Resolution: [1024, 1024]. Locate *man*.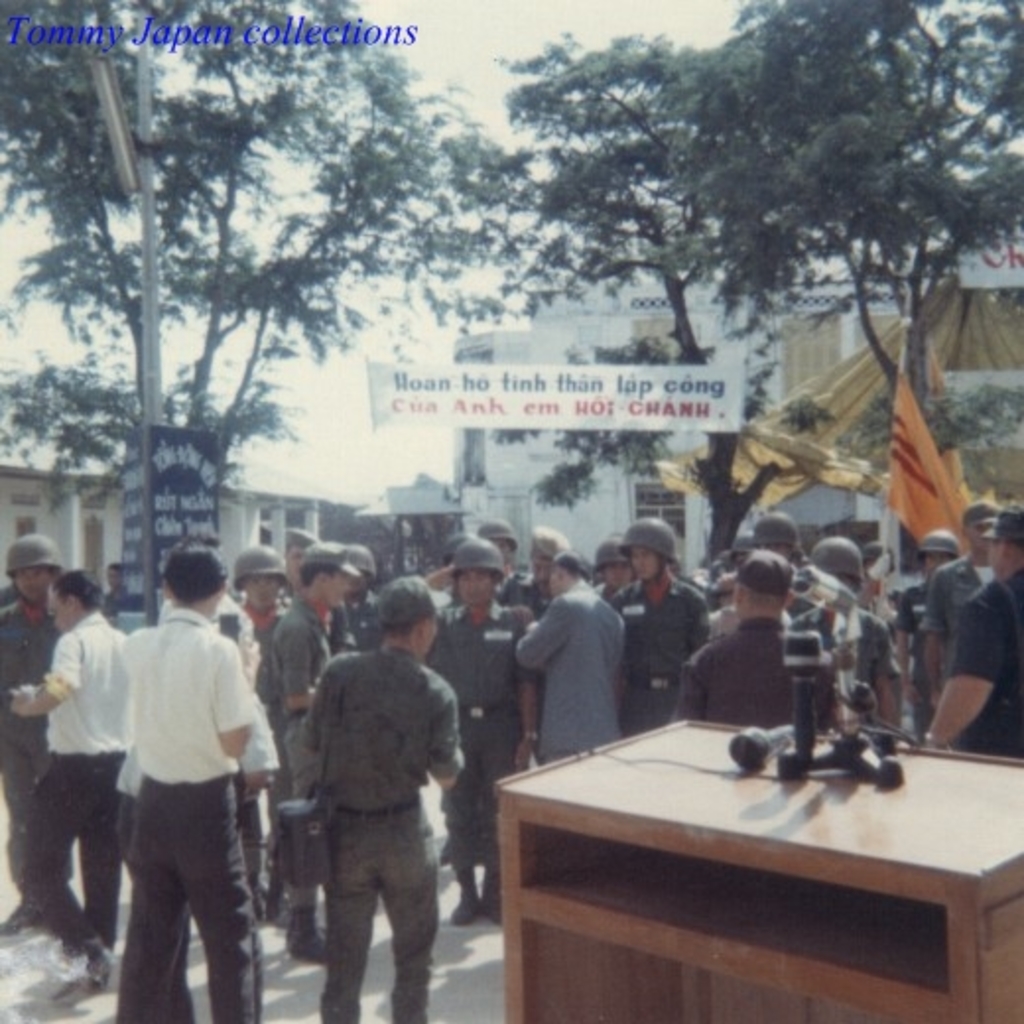
region(758, 512, 845, 695).
